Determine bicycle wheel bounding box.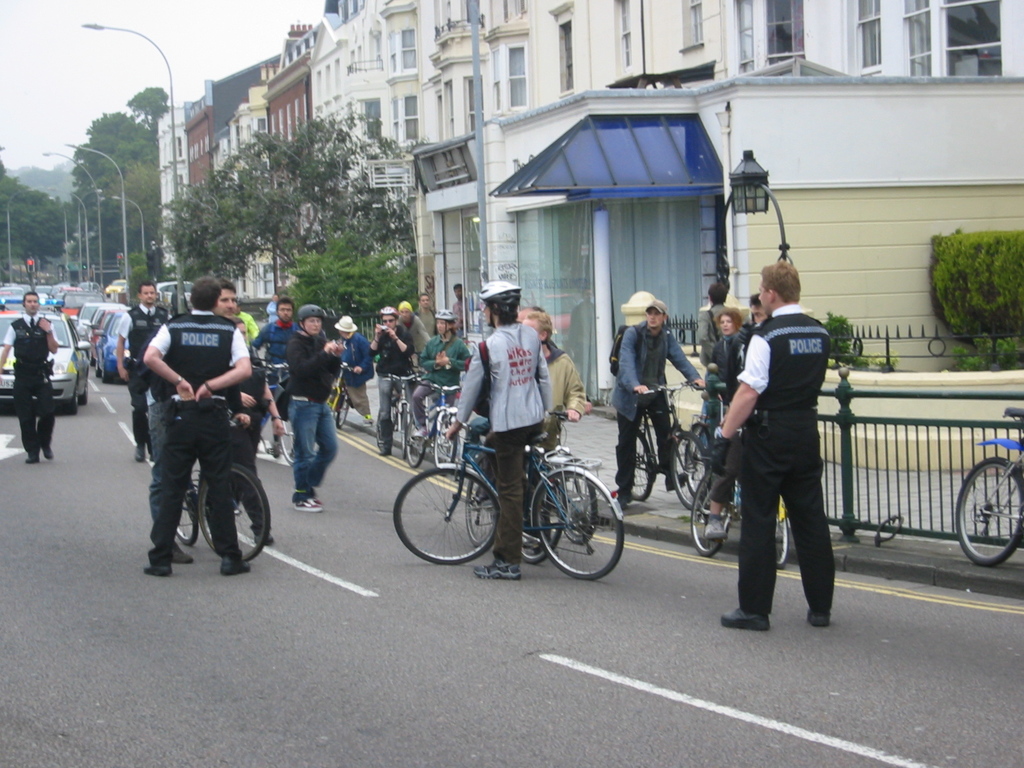
Determined: Rect(282, 404, 294, 467).
